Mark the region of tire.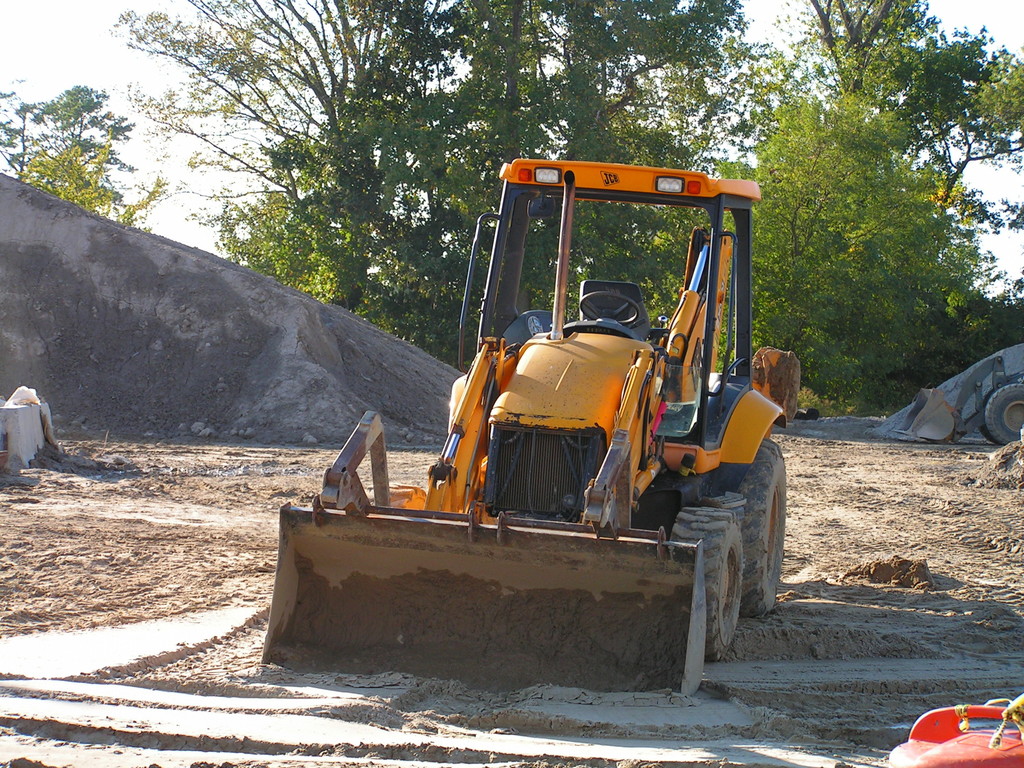
Region: pyautogui.locateOnScreen(663, 508, 745, 666).
